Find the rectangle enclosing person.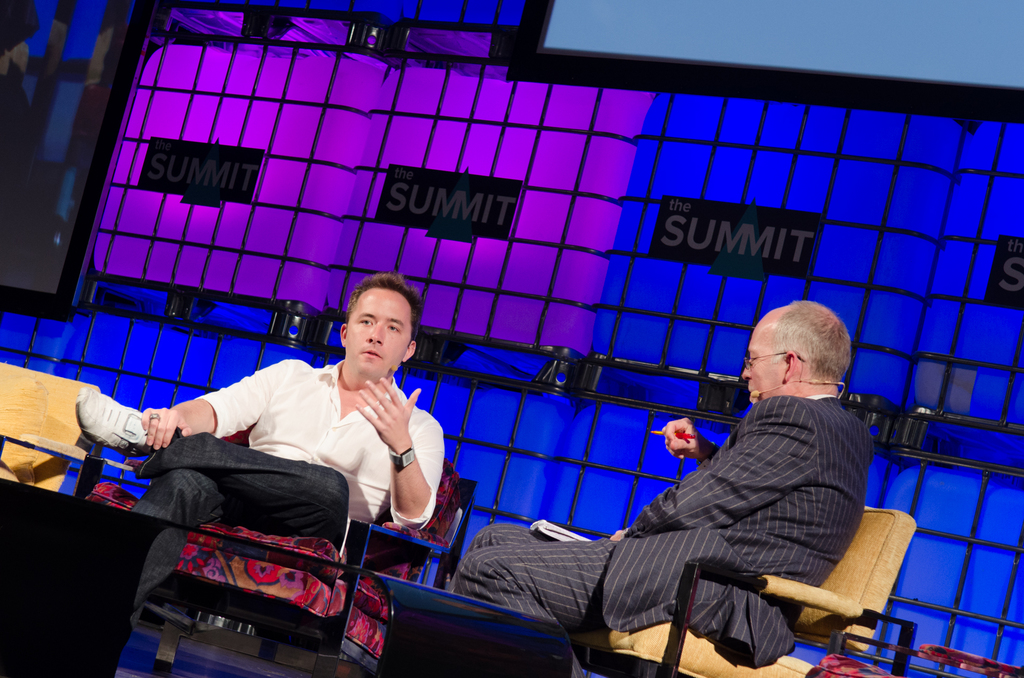
(x1=63, y1=267, x2=456, y2=540).
